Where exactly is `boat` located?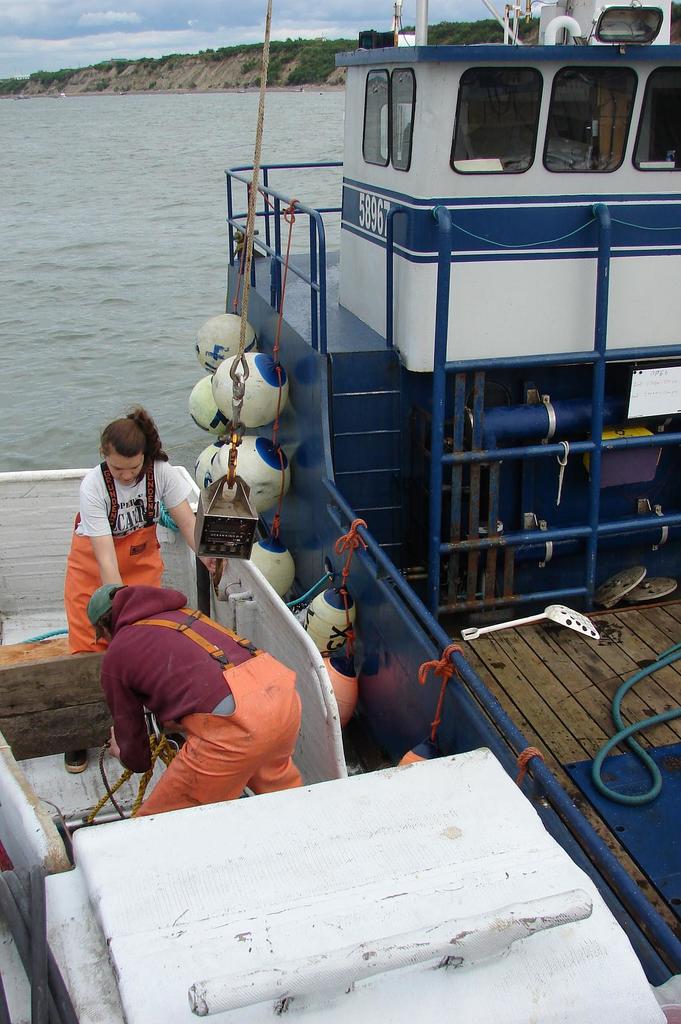
Its bounding box is 0/4/680/1016.
